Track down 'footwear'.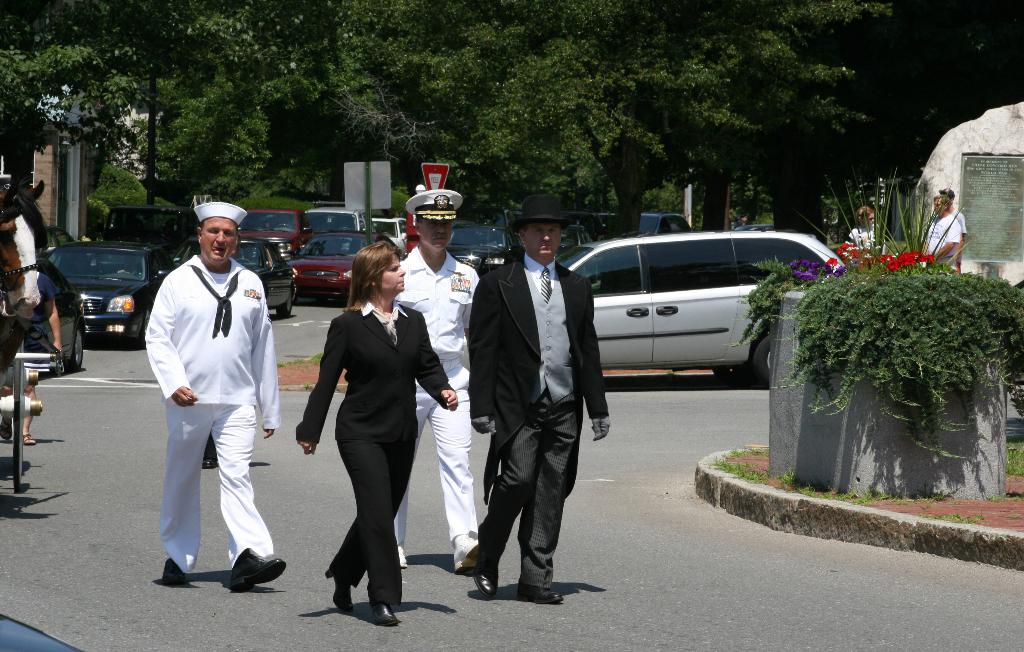
Tracked to region(20, 432, 36, 446).
